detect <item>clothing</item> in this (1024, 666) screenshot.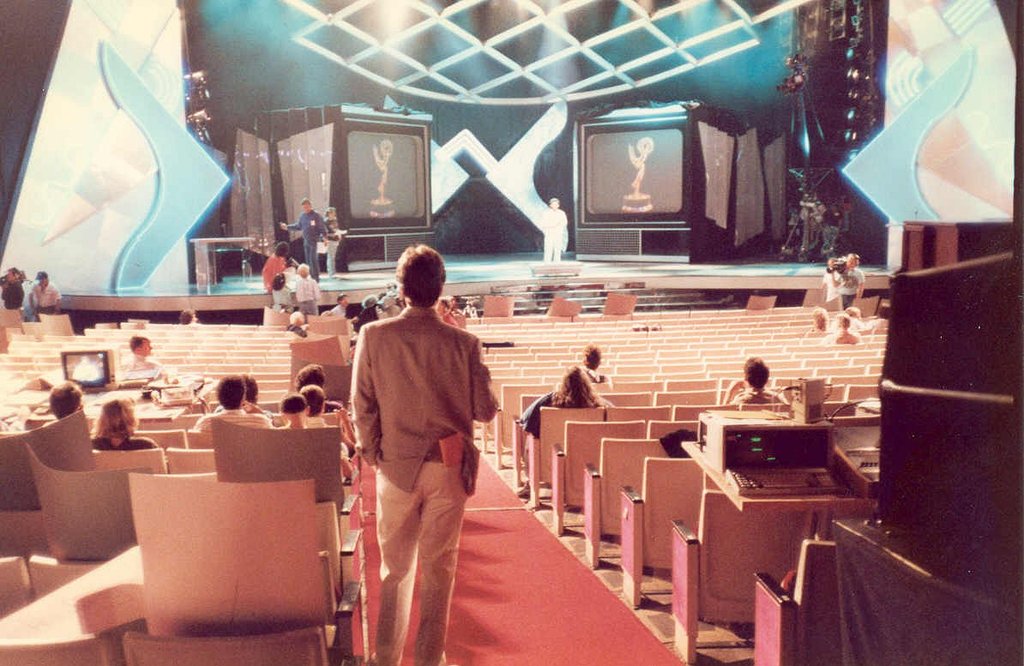
Detection: 0, 275, 26, 315.
